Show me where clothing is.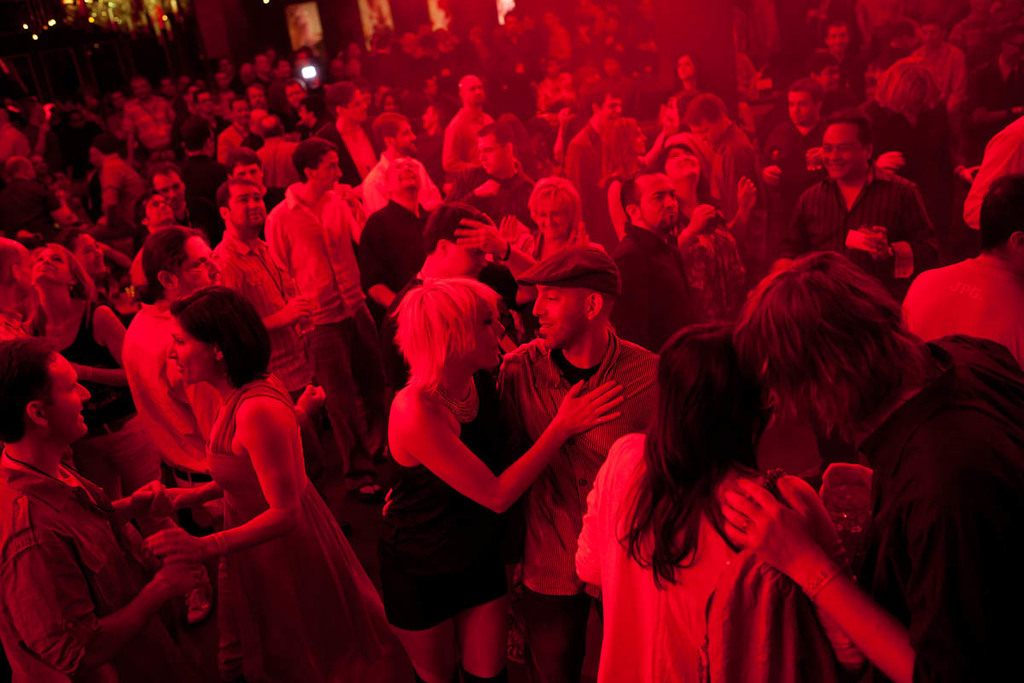
clothing is at <bbox>858, 105, 948, 225</bbox>.
